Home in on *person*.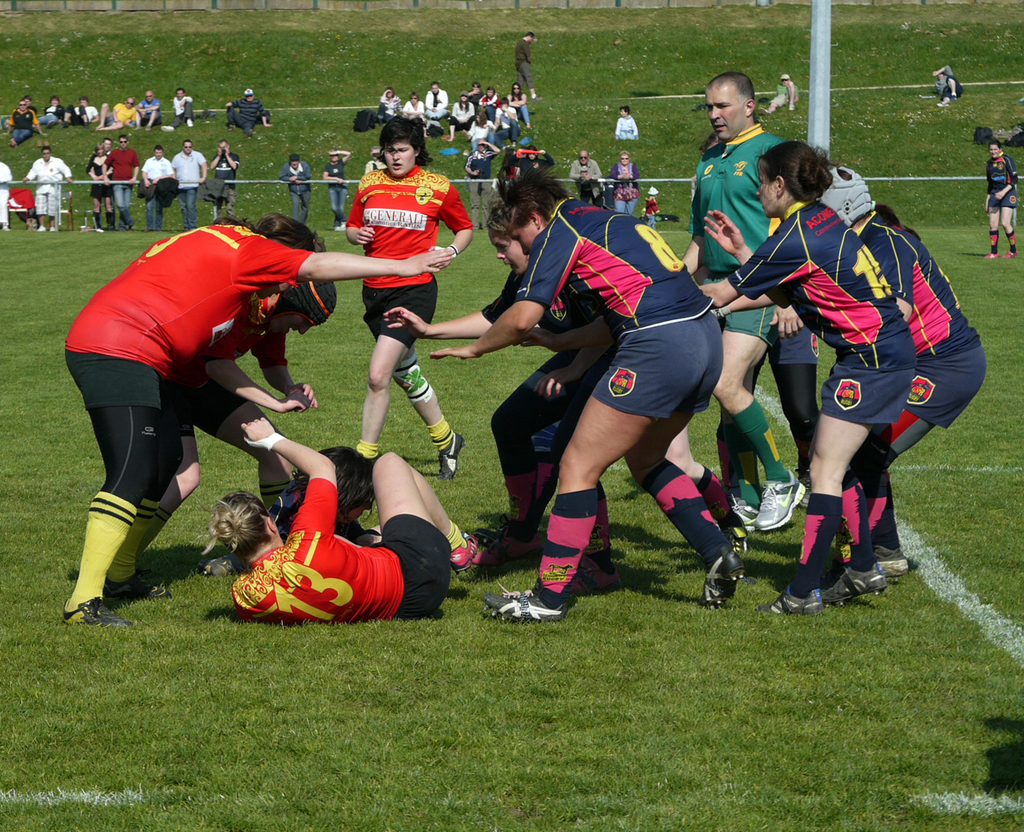
Homed in at rect(87, 142, 113, 228).
